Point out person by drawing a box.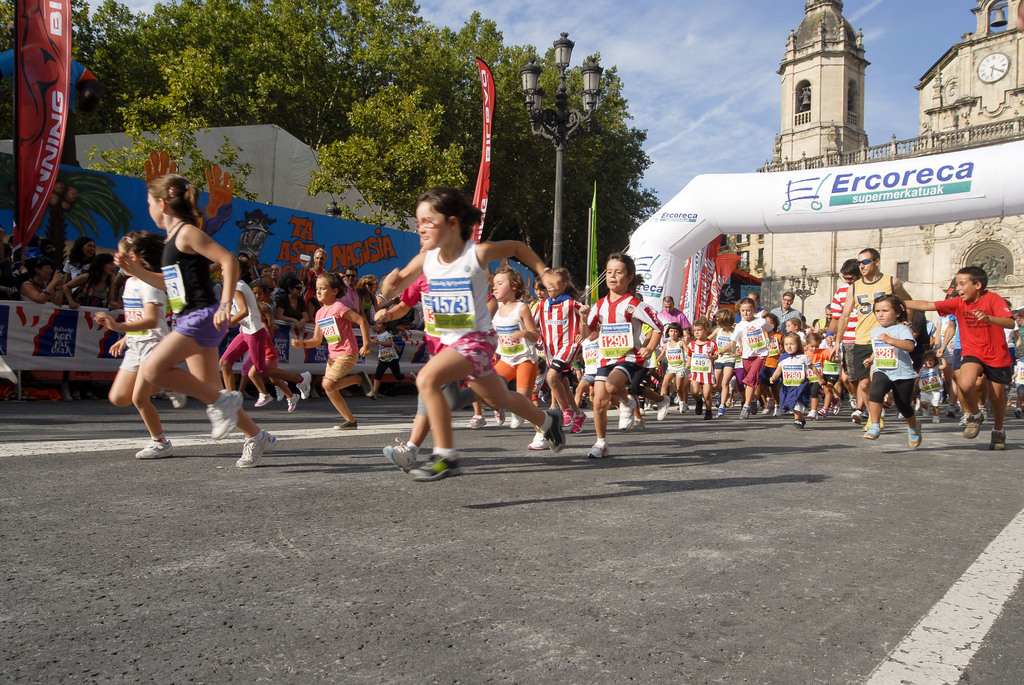
BBox(910, 262, 1015, 449).
